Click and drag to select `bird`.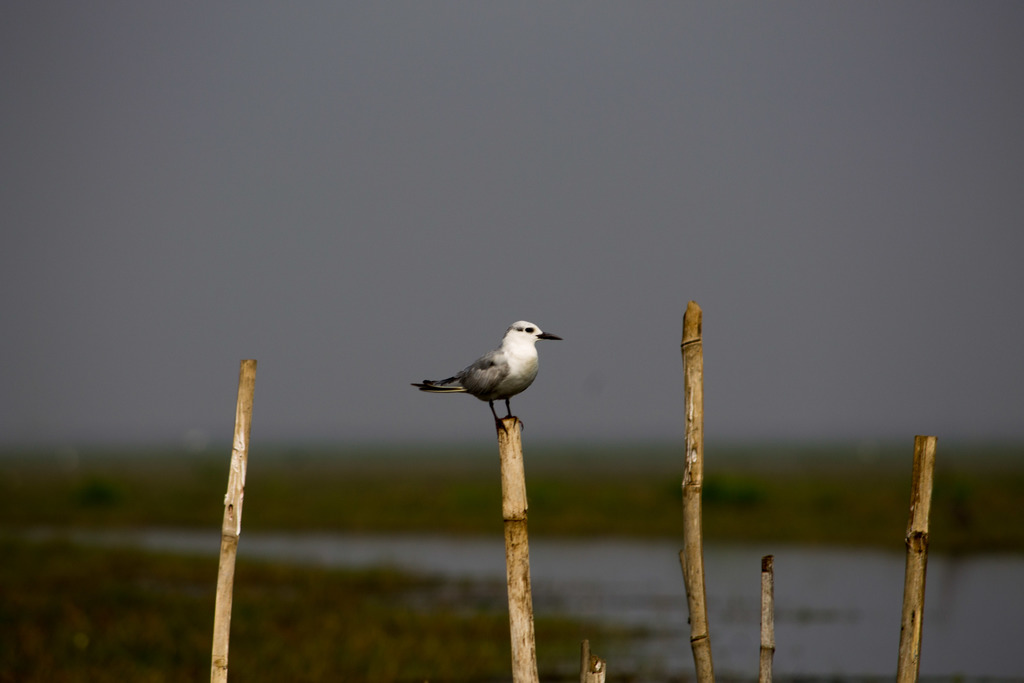
Selection: x1=415, y1=321, x2=566, y2=432.
